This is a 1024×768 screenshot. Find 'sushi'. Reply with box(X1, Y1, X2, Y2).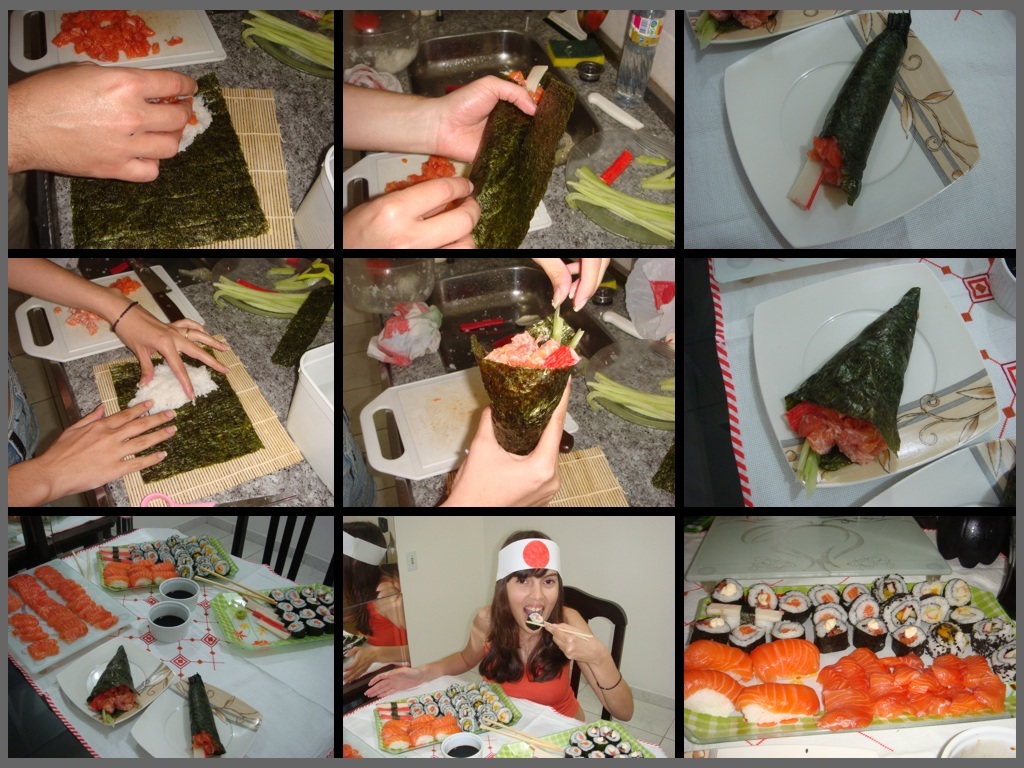
box(88, 648, 138, 715).
